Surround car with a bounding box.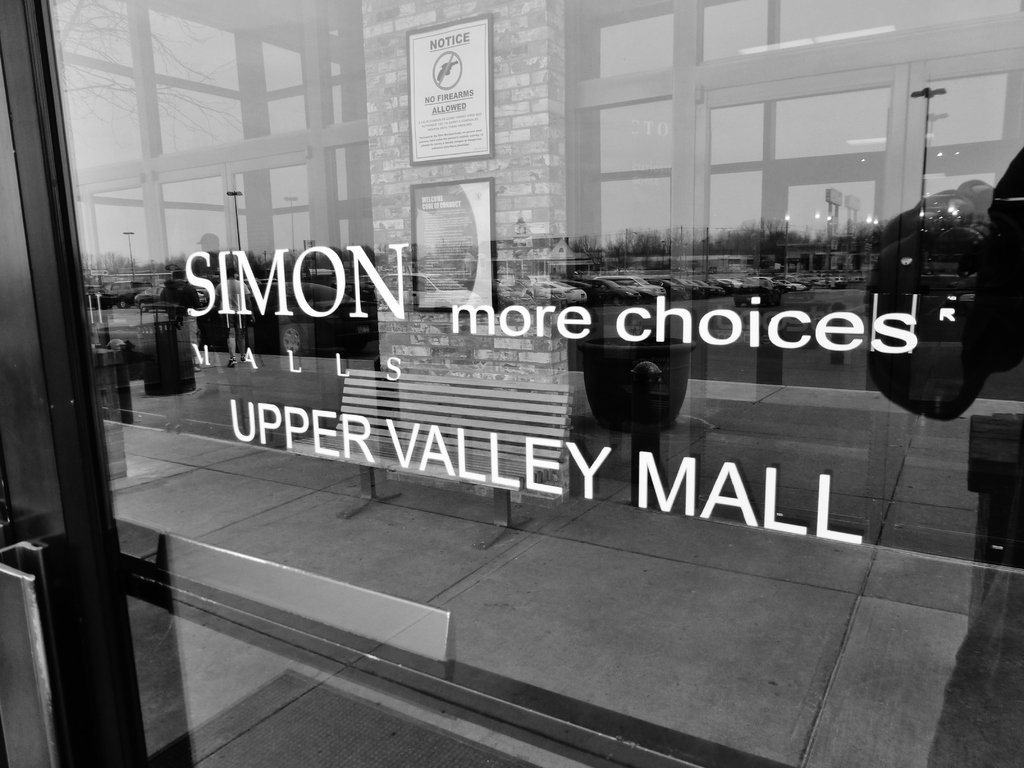
{"x1": 195, "y1": 279, "x2": 377, "y2": 358}.
